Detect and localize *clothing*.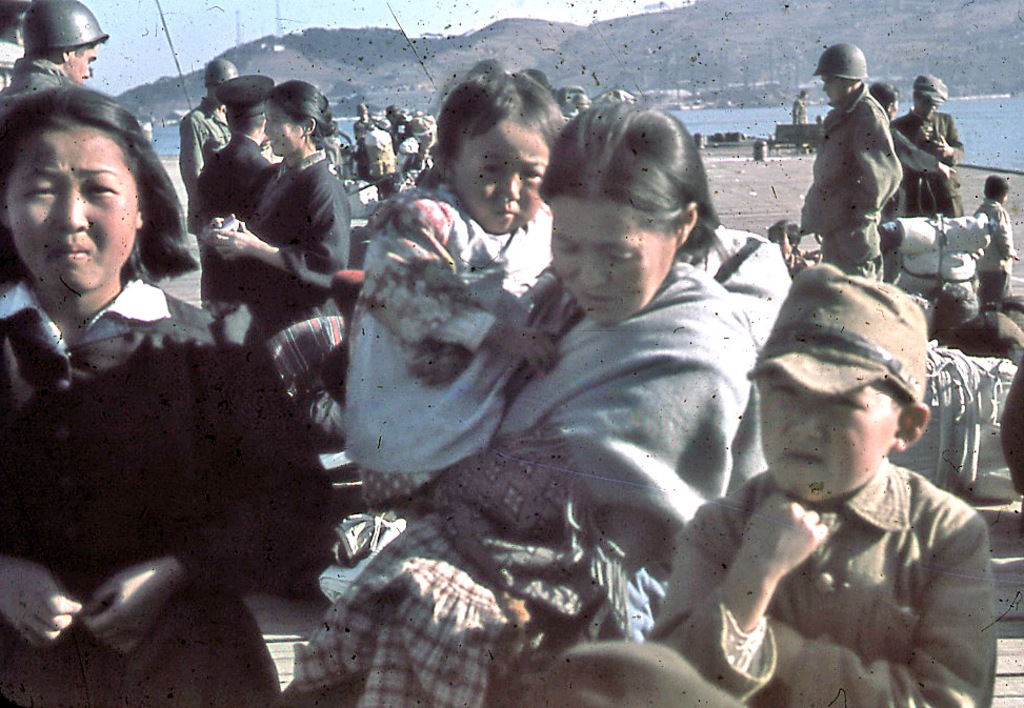
Localized at (x1=661, y1=473, x2=1023, y2=707).
